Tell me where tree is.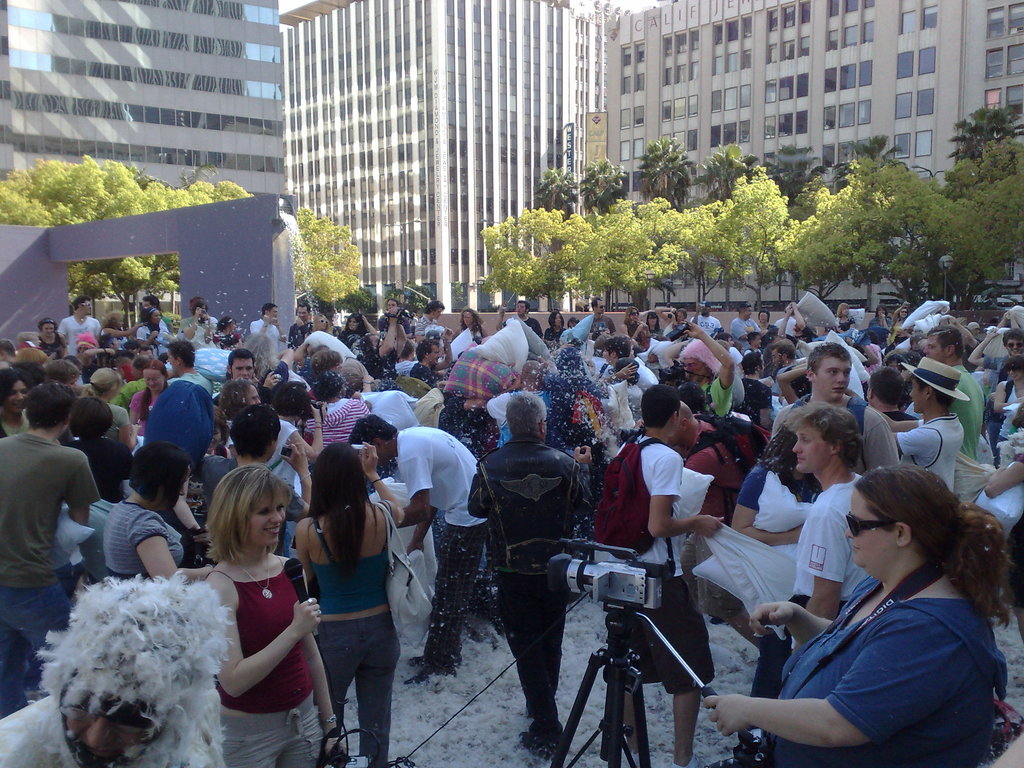
tree is at left=288, top=198, right=374, bottom=320.
